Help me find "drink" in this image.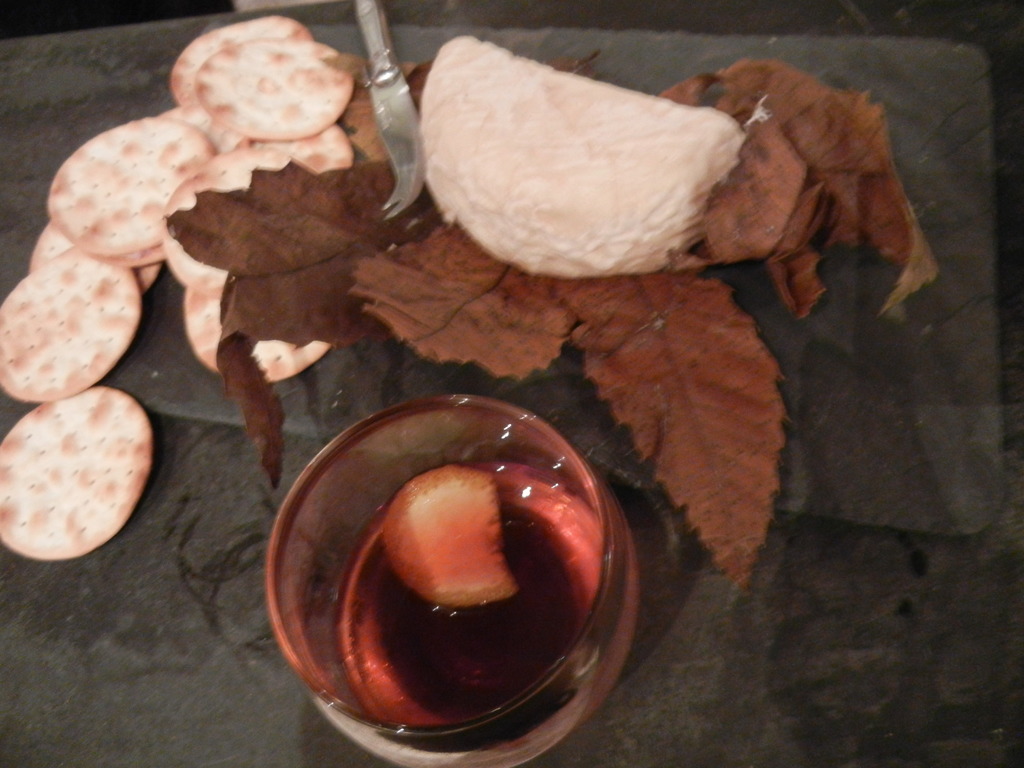
Found it: bbox=[337, 462, 641, 767].
